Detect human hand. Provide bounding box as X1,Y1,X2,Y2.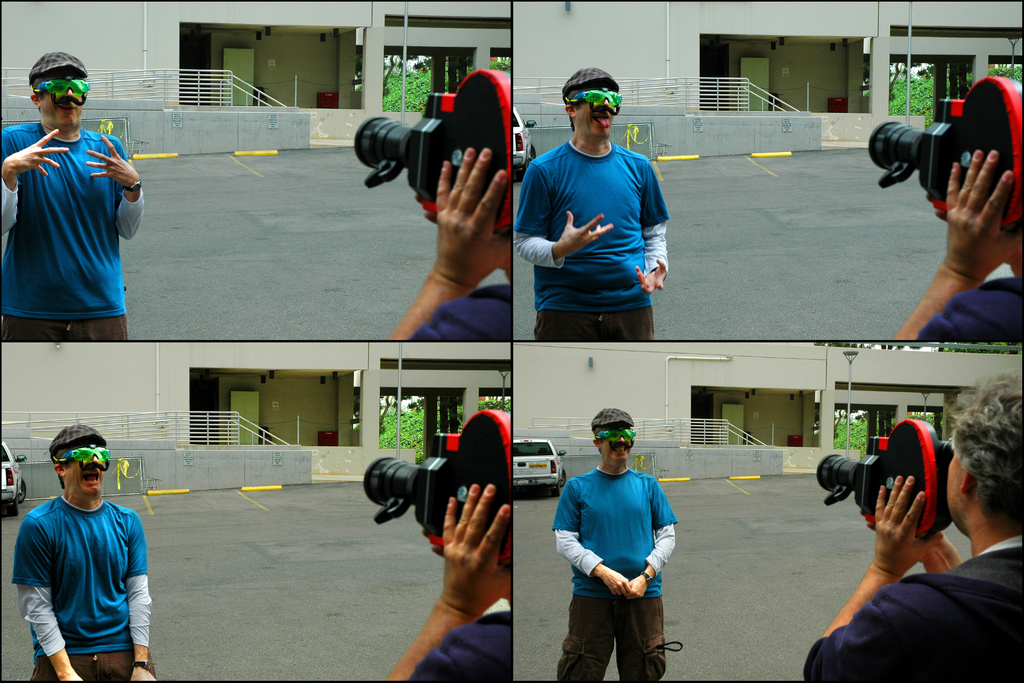
7,127,68,178.
